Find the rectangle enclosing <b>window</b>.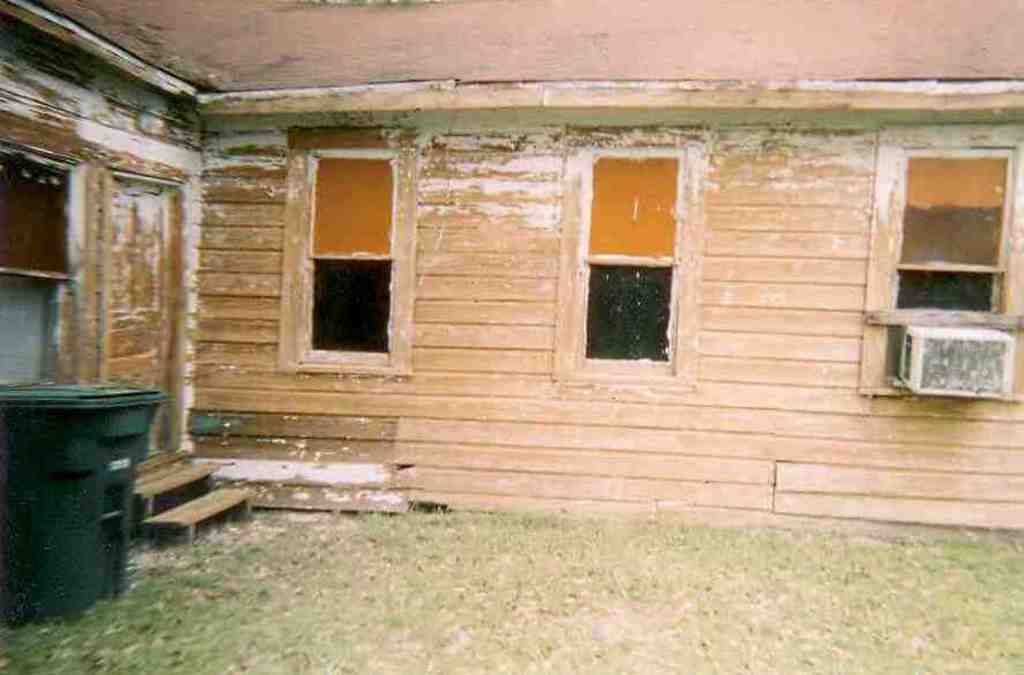
box(856, 118, 1023, 398).
